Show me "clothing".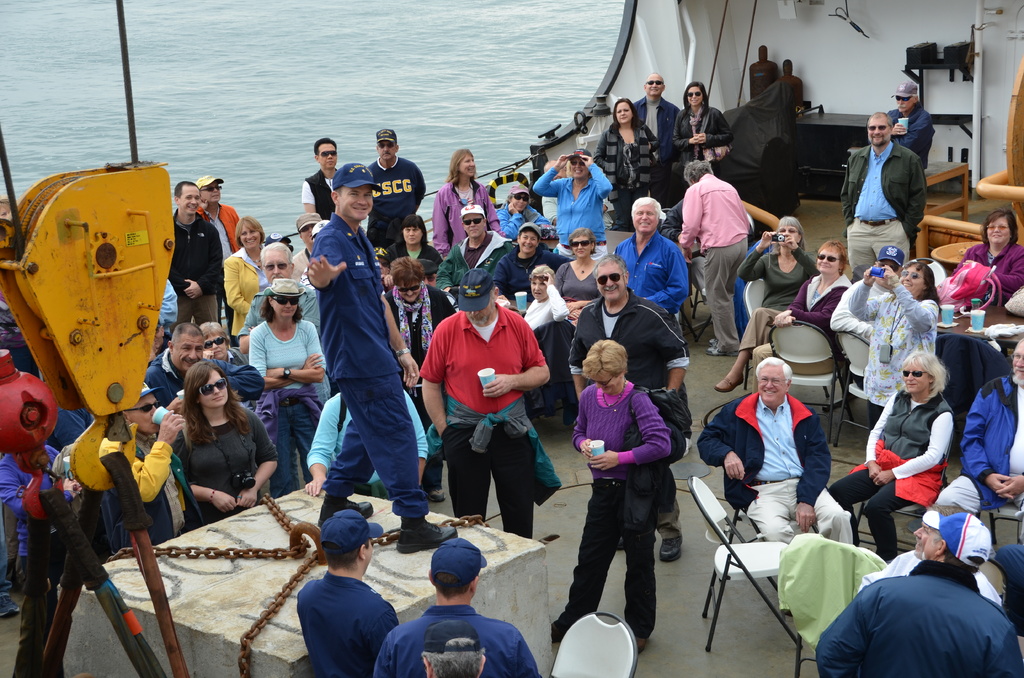
"clothing" is here: (885, 100, 932, 168).
